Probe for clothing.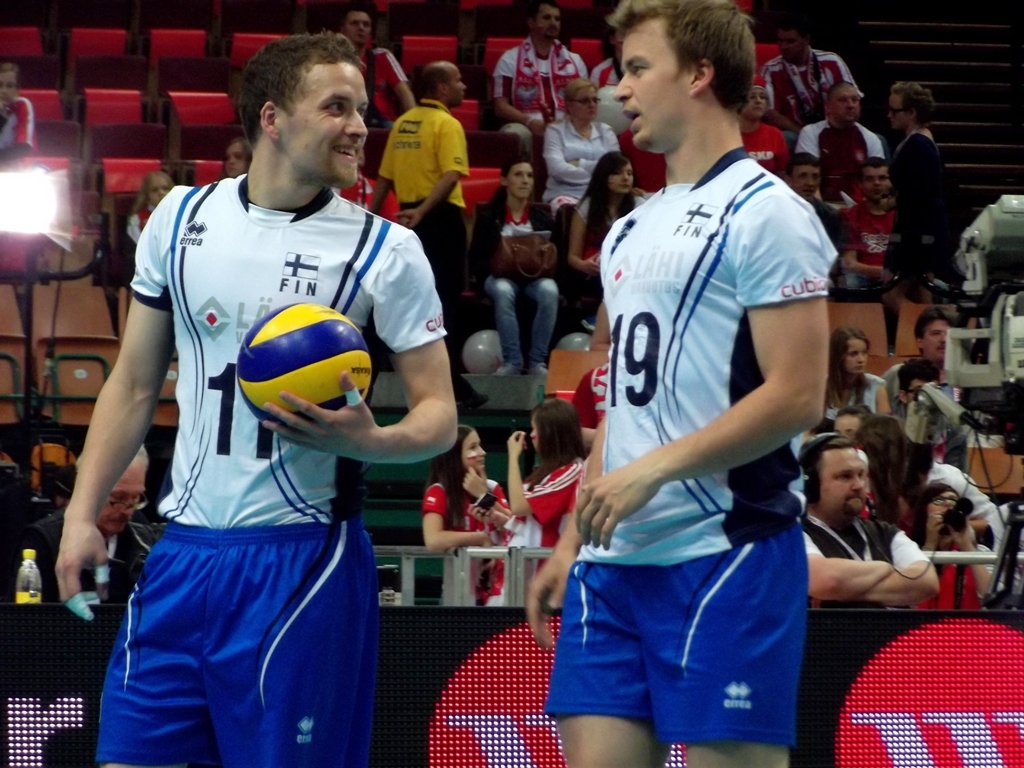
Probe result: 494,32,599,161.
